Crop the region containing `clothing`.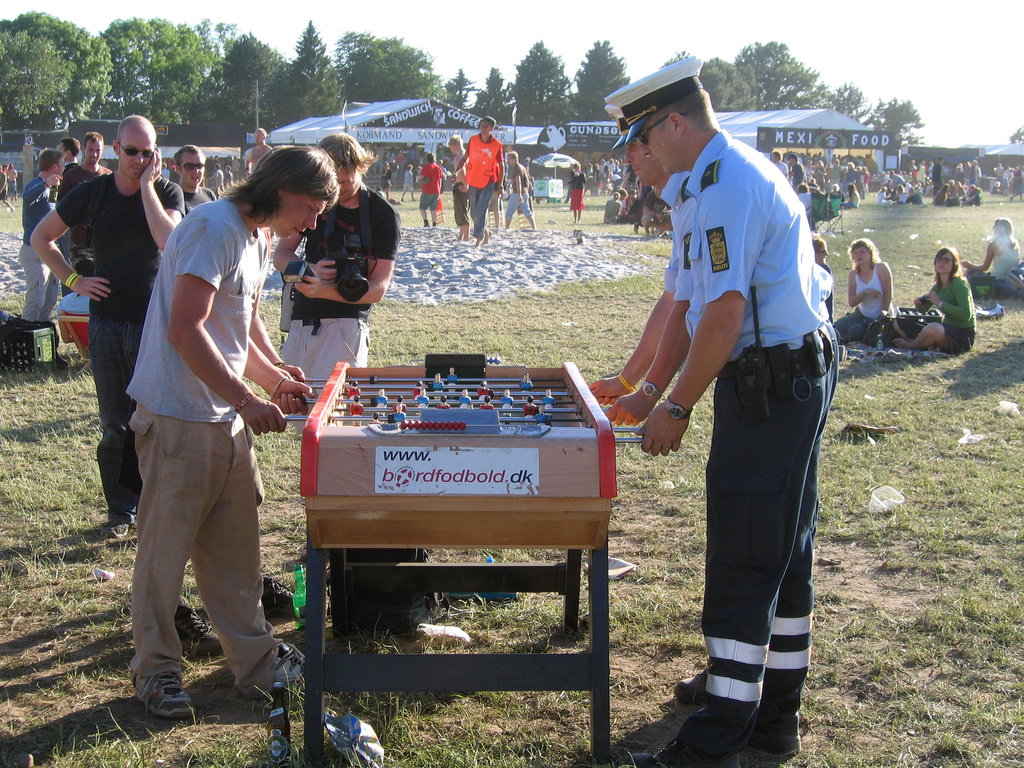
Crop region: <box>820,264,833,326</box>.
